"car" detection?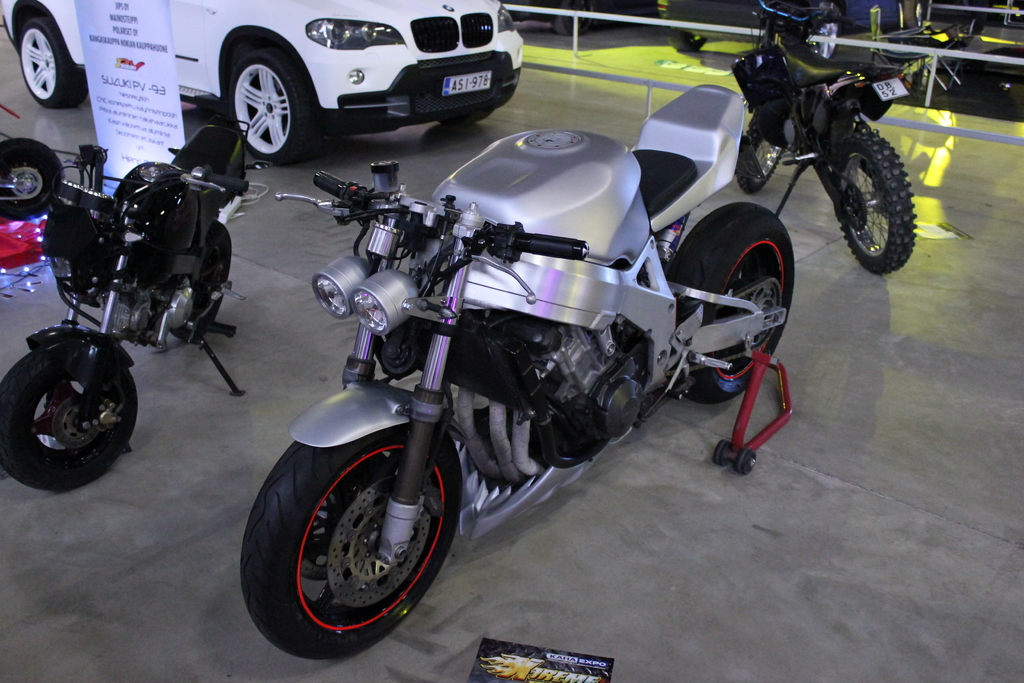
[x1=668, y1=0, x2=934, y2=53]
